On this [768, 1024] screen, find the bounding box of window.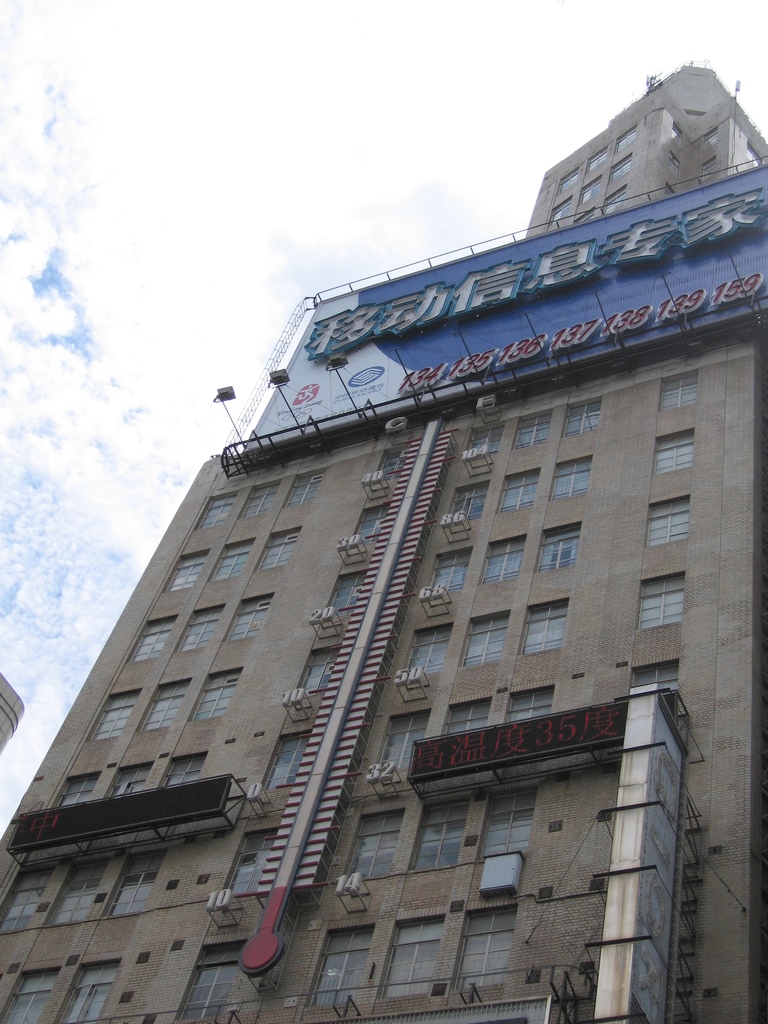
Bounding box: (x1=100, y1=853, x2=165, y2=920).
